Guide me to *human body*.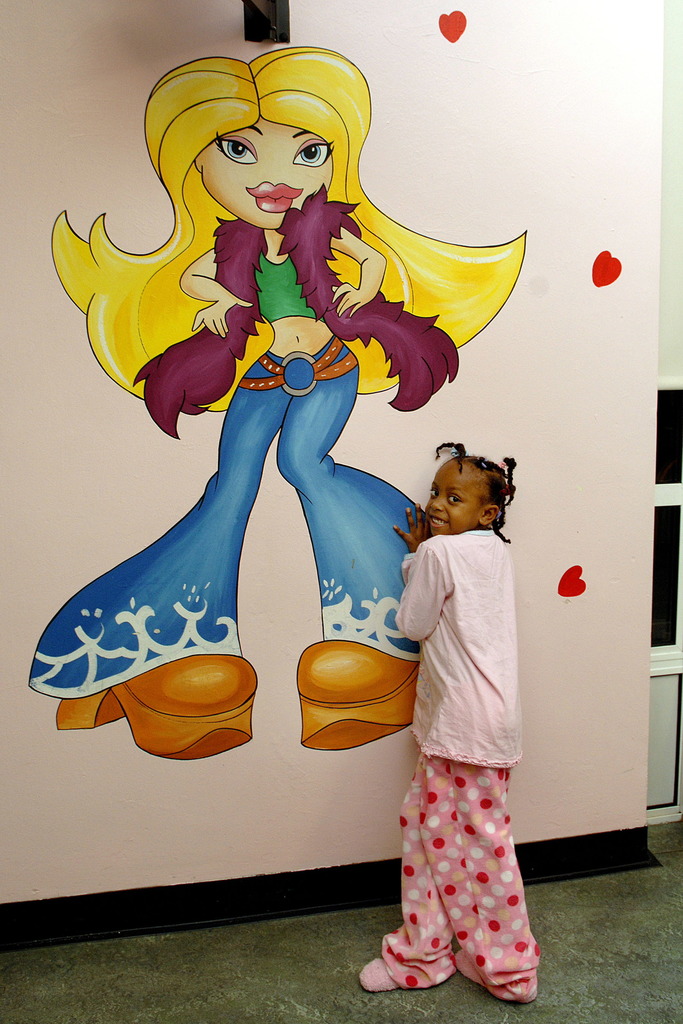
Guidance: locate(56, 49, 494, 916).
